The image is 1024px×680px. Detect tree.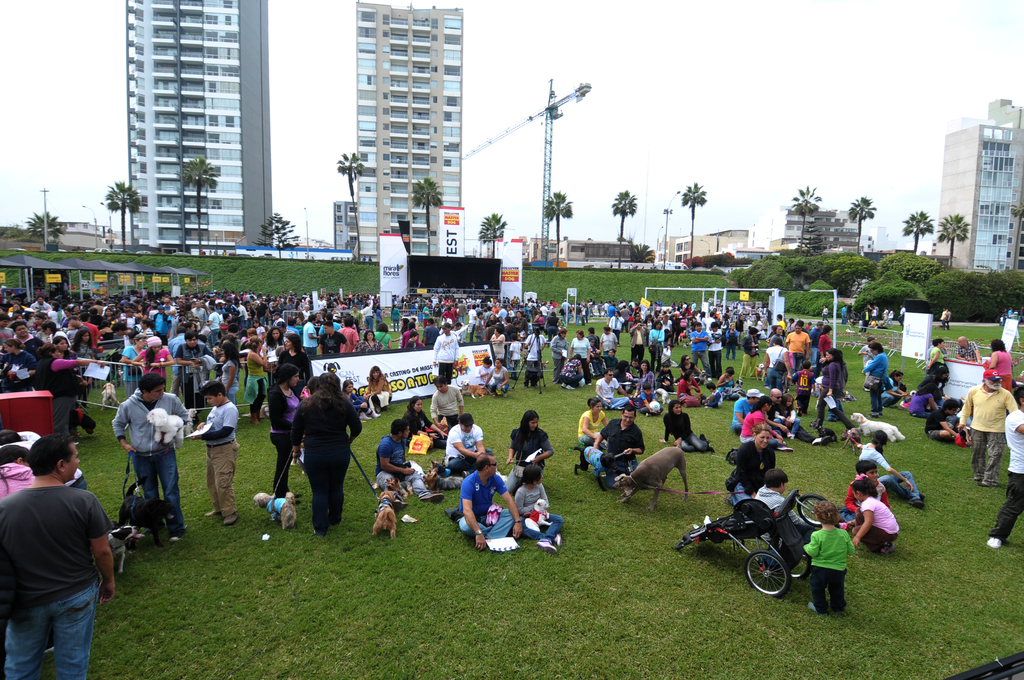
Detection: x1=1013 y1=203 x2=1023 y2=222.
